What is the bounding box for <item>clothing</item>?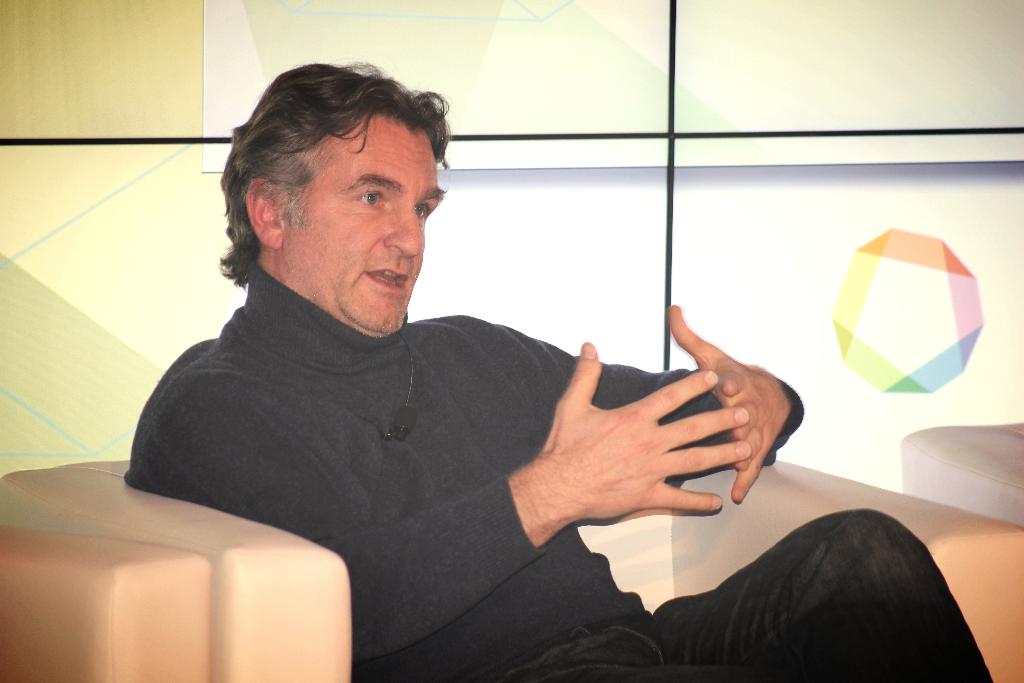
bbox(125, 229, 659, 663).
